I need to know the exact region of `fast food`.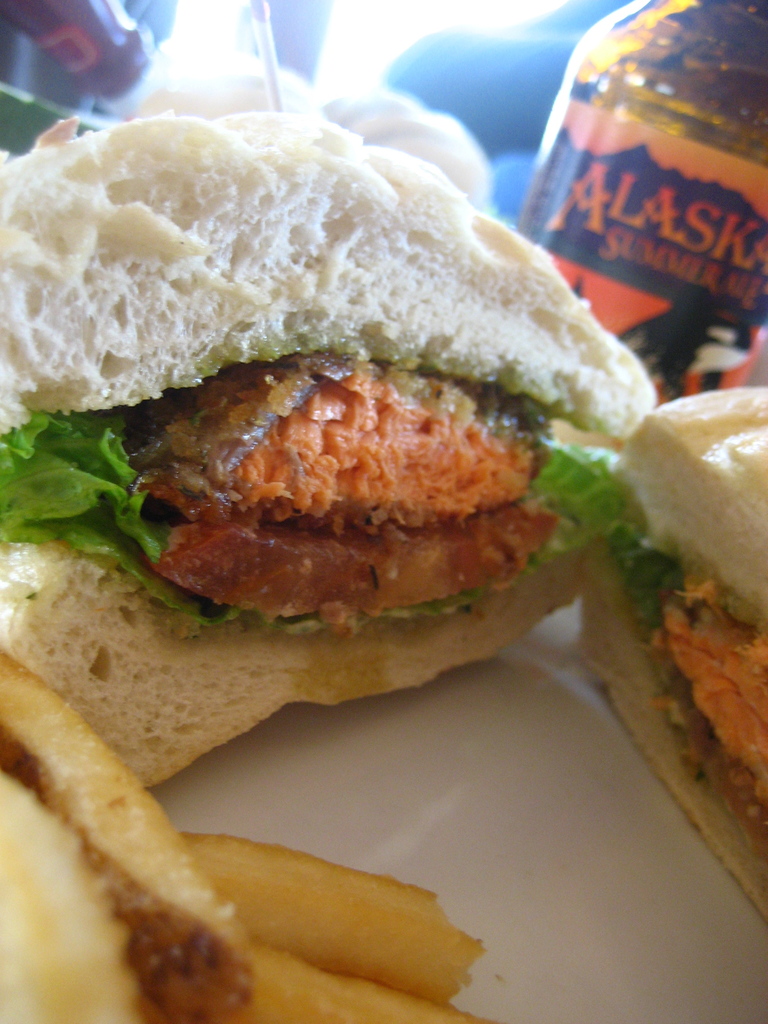
Region: 209, 927, 483, 1023.
